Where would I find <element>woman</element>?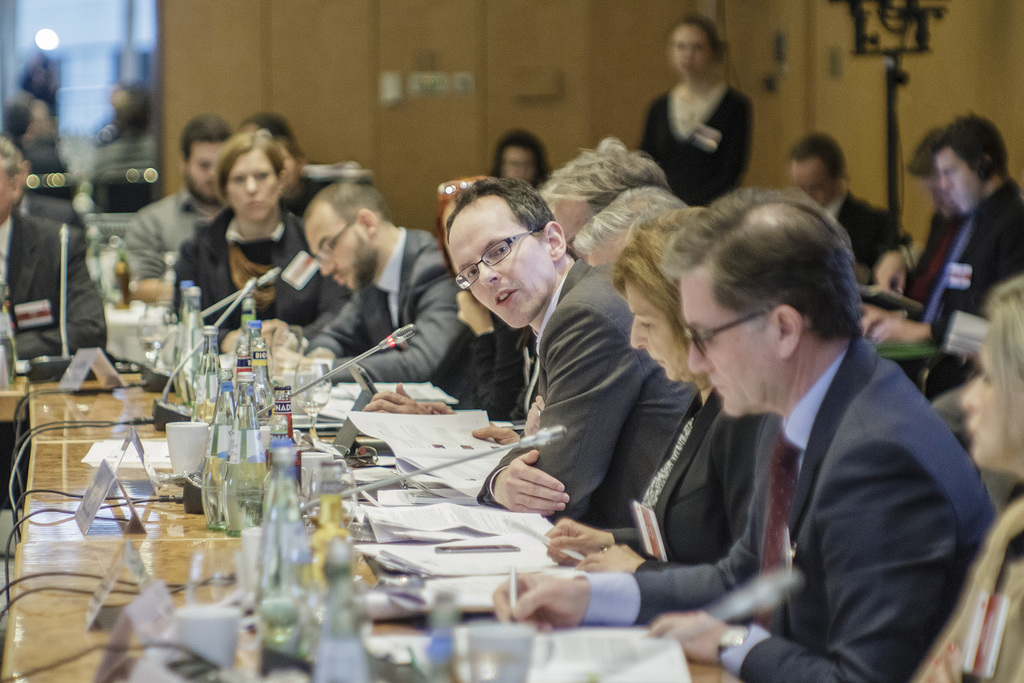
At box(902, 273, 1023, 682).
